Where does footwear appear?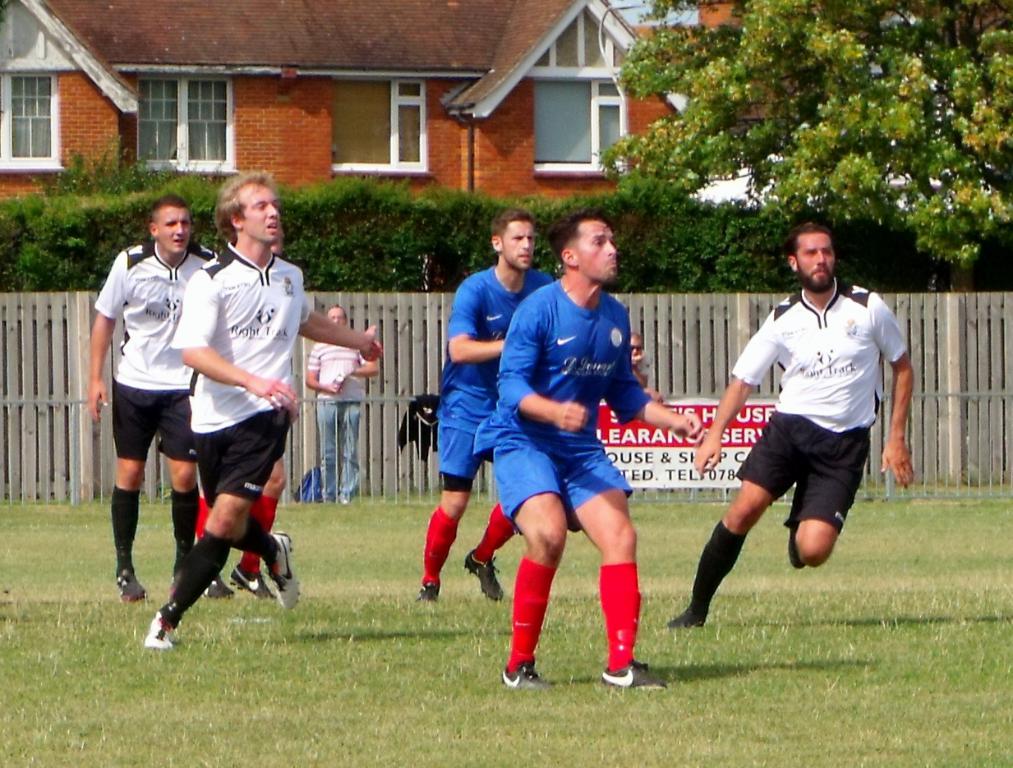
Appears at 499 654 546 688.
